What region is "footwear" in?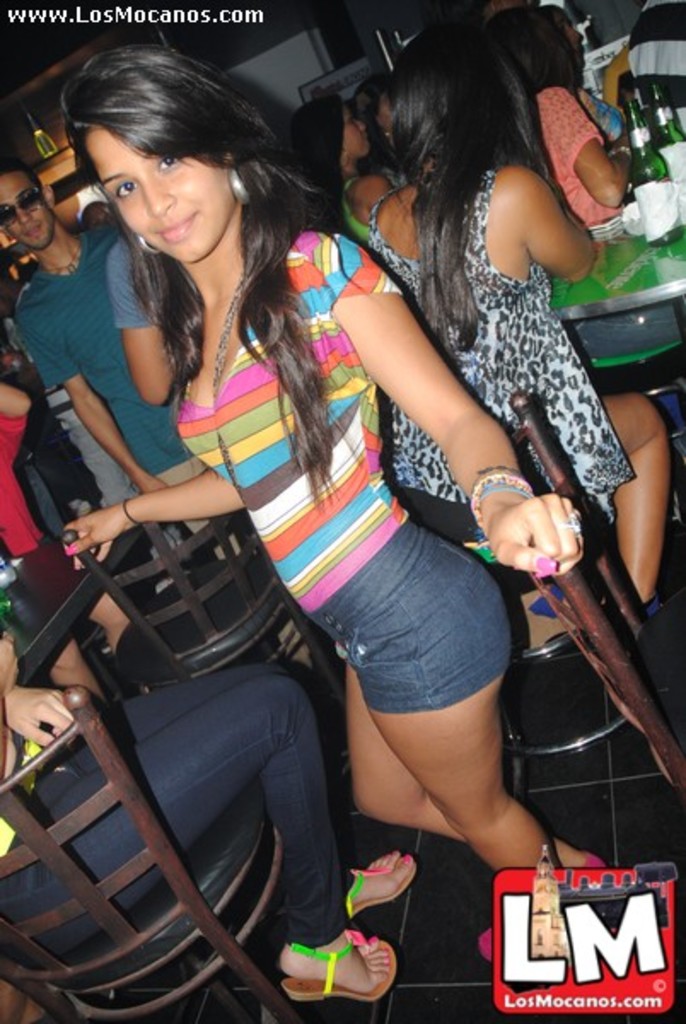
bbox(348, 862, 416, 920).
